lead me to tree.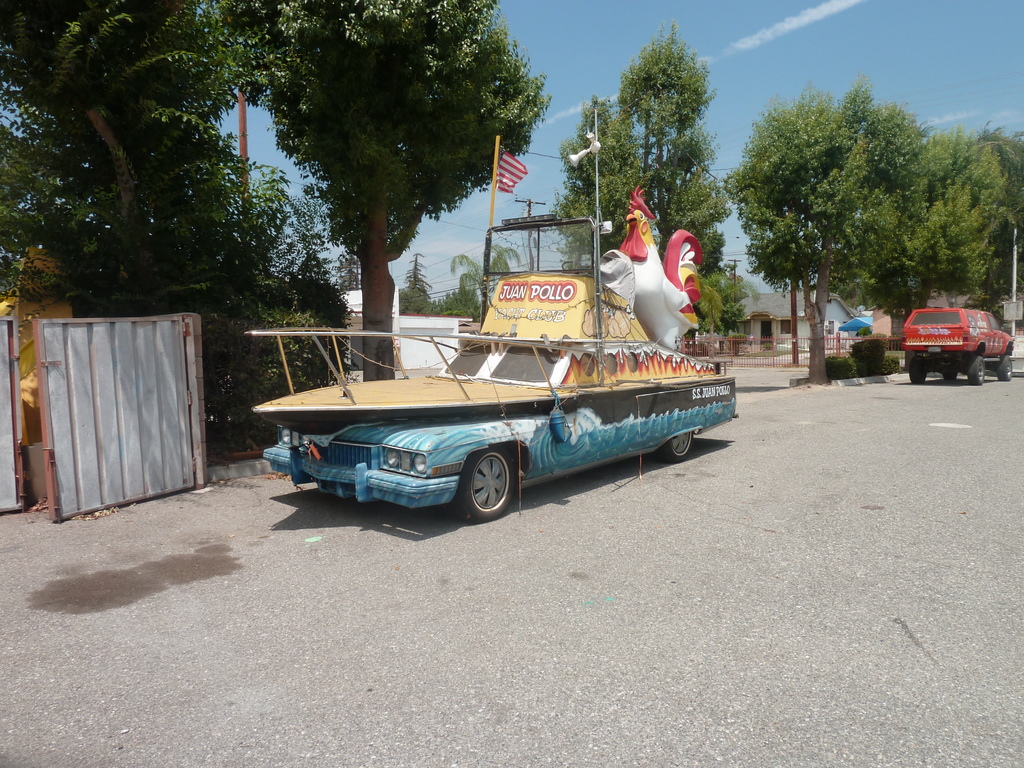
Lead to left=685, top=265, right=725, bottom=339.
